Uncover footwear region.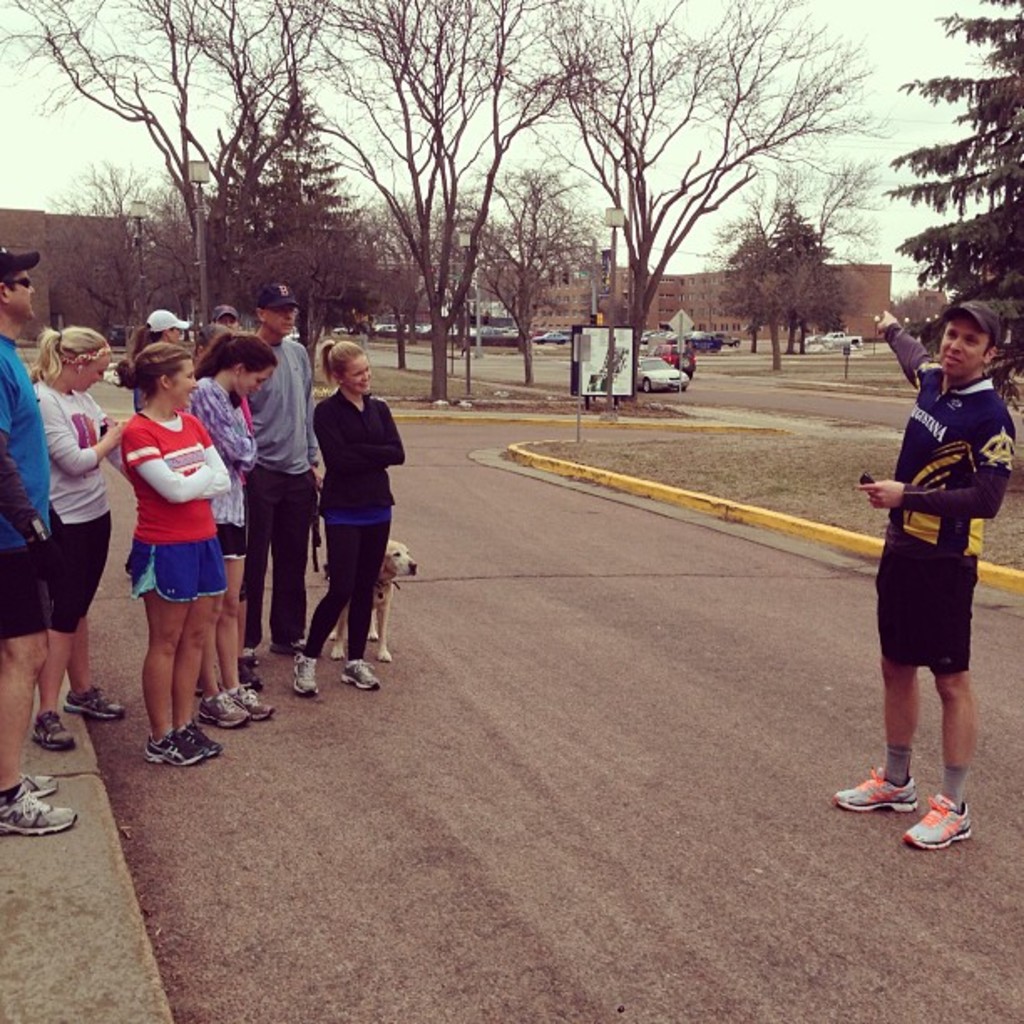
Uncovered: left=268, top=636, right=306, bottom=658.
